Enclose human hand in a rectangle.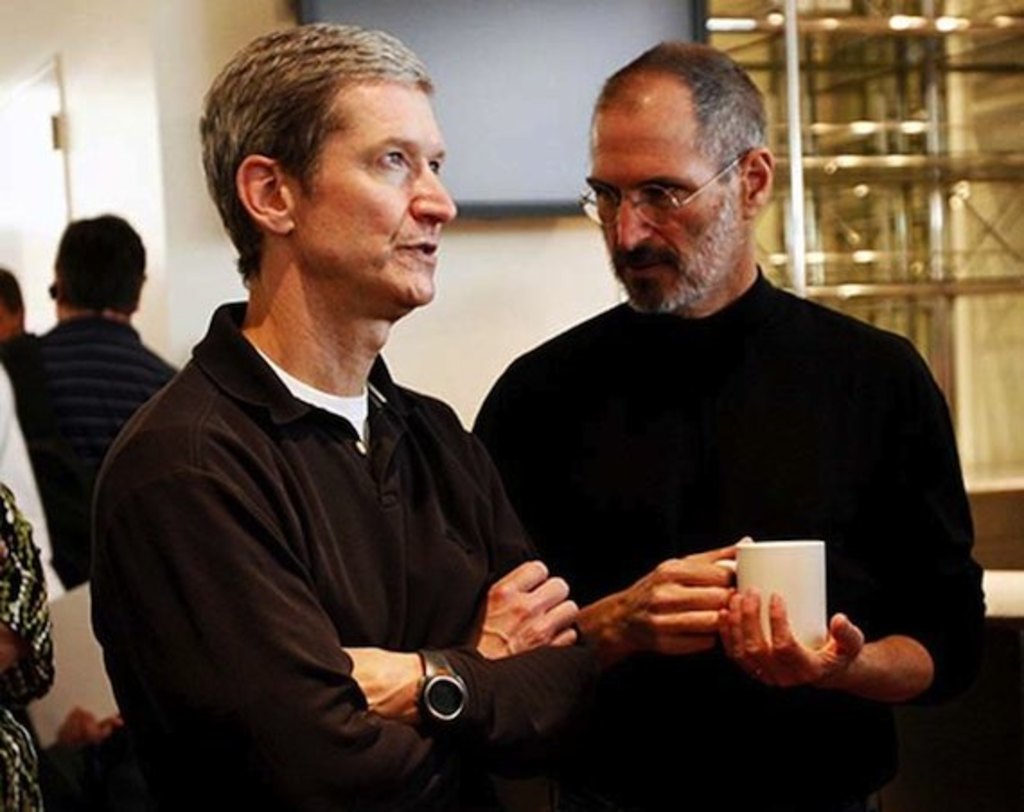
detection(719, 584, 866, 692).
